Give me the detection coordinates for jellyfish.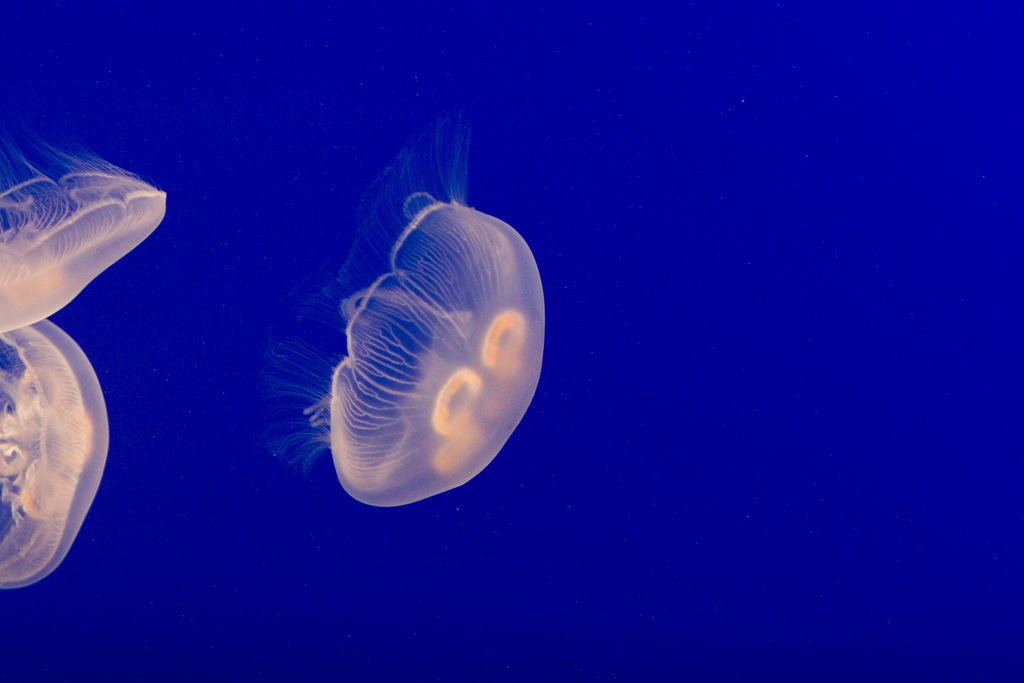
bbox(0, 145, 171, 339).
